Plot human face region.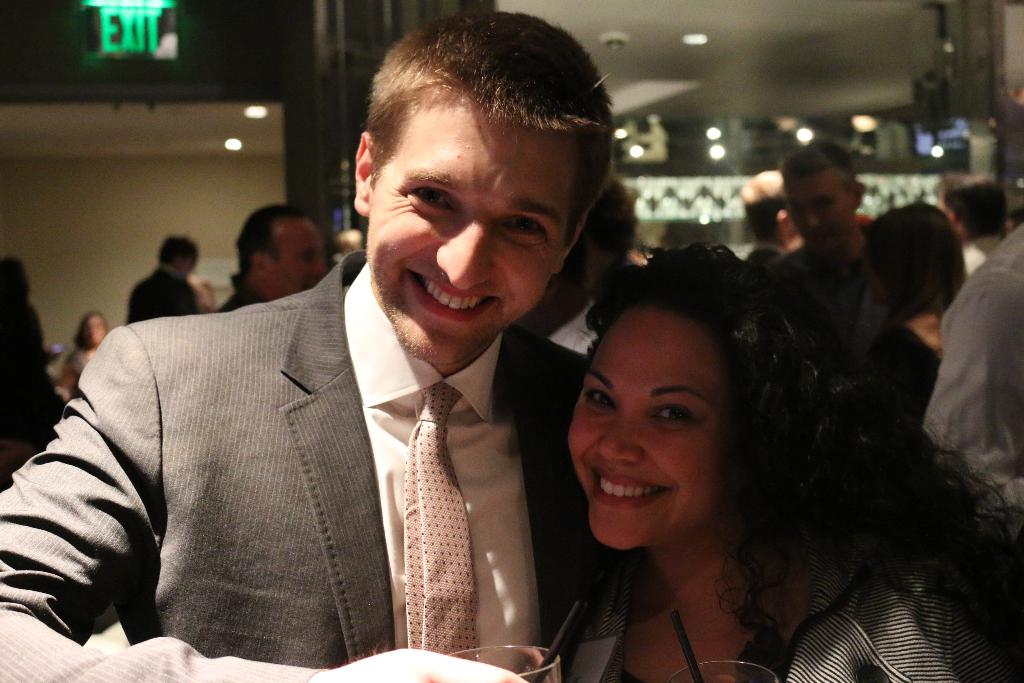
Plotted at (left=363, top=94, right=572, bottom=361).
